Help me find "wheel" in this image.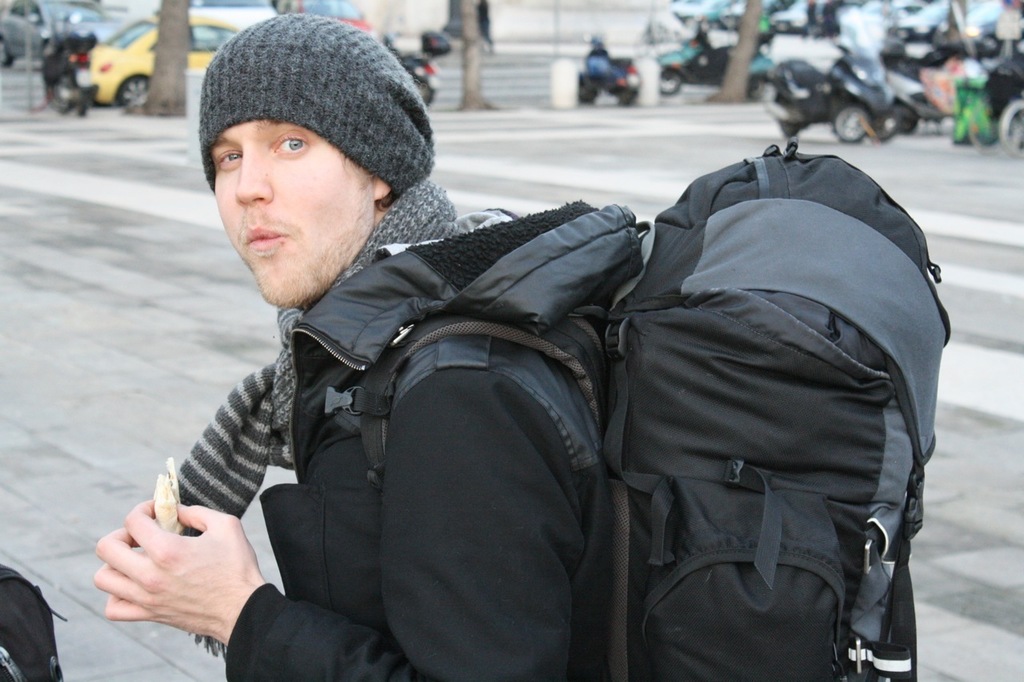
Found it: 998/102/1023/157.
